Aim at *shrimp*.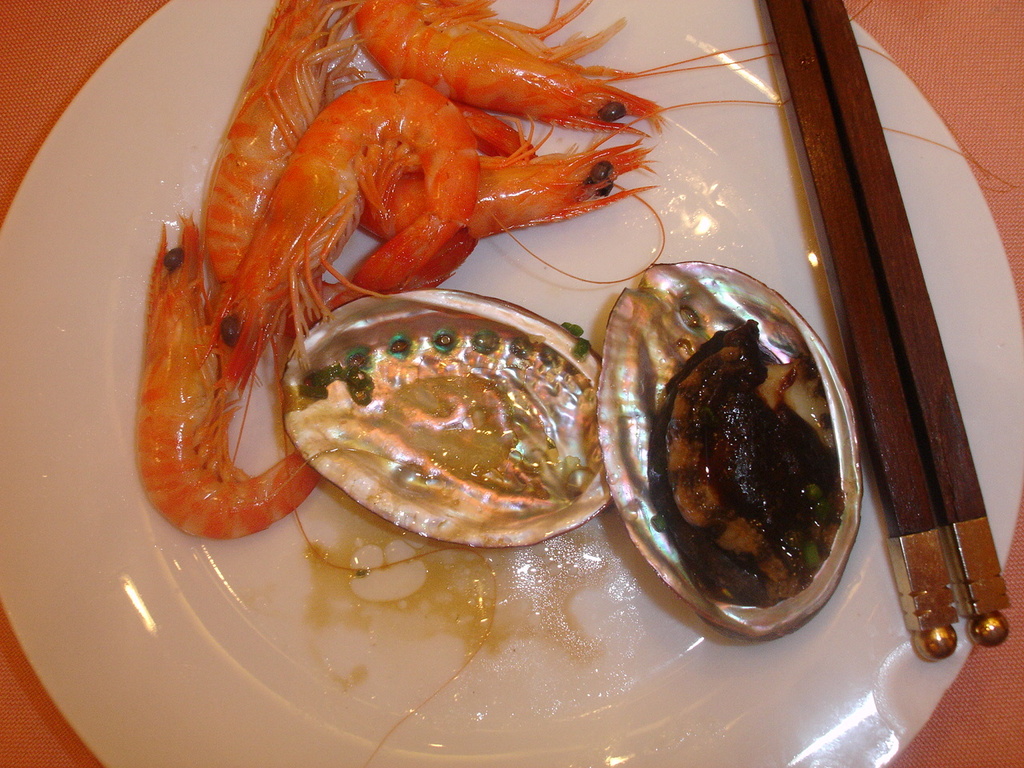
Aimed at [left=185, top=0, right=393, bottom=356].
